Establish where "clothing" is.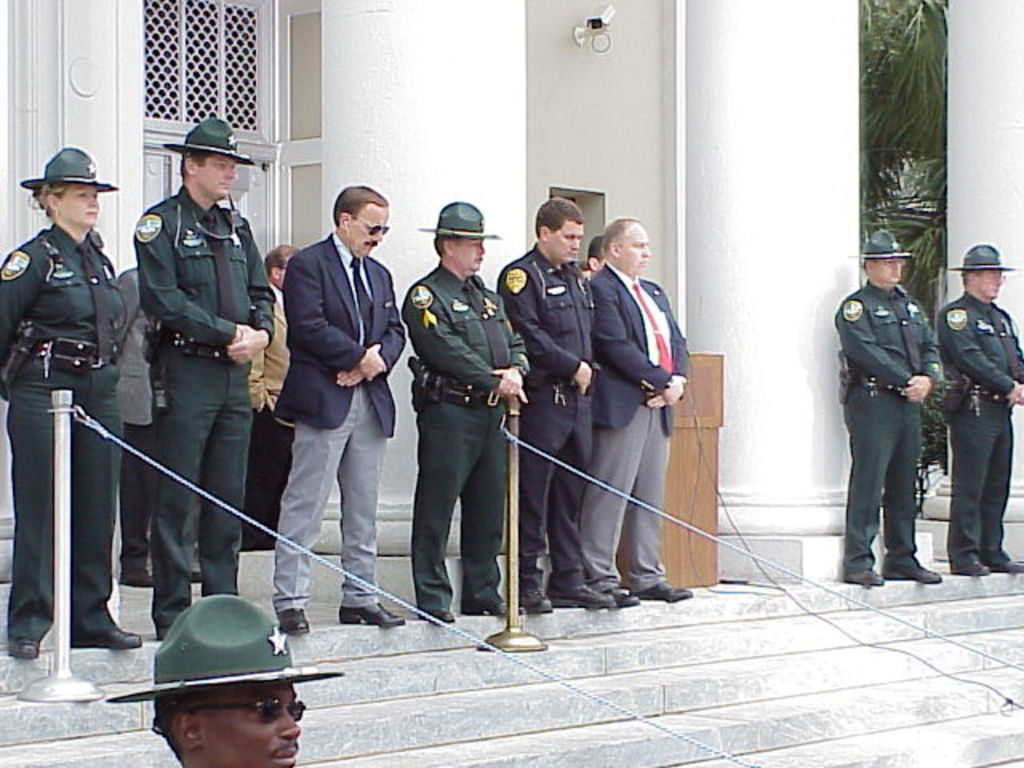
Established at crop(0, 218, 123, 642).
